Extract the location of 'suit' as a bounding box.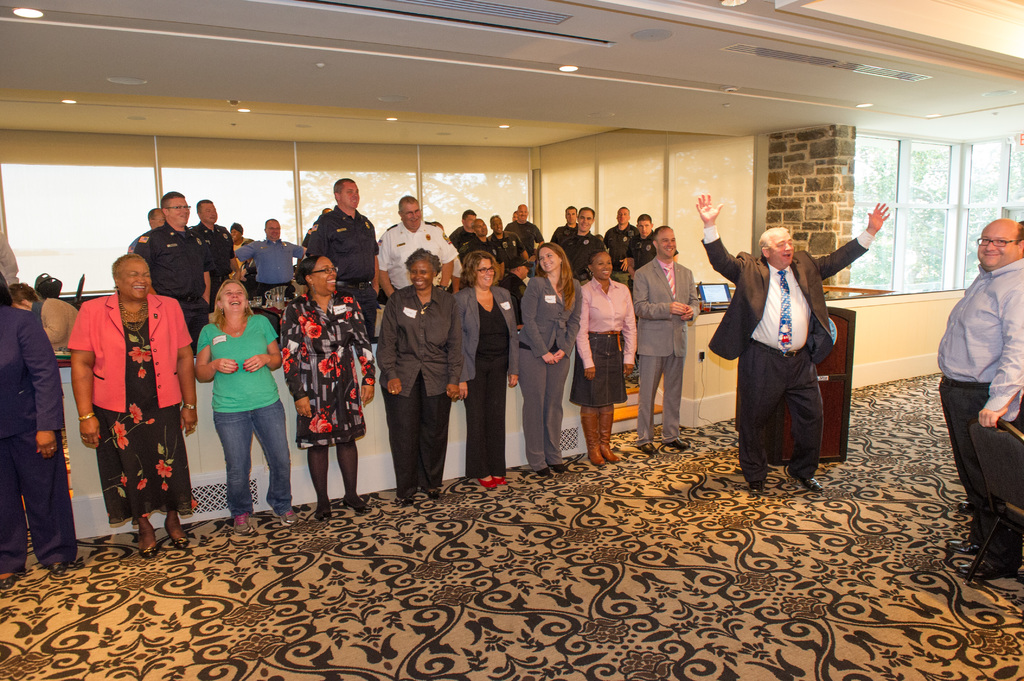
456,286,522,482.
